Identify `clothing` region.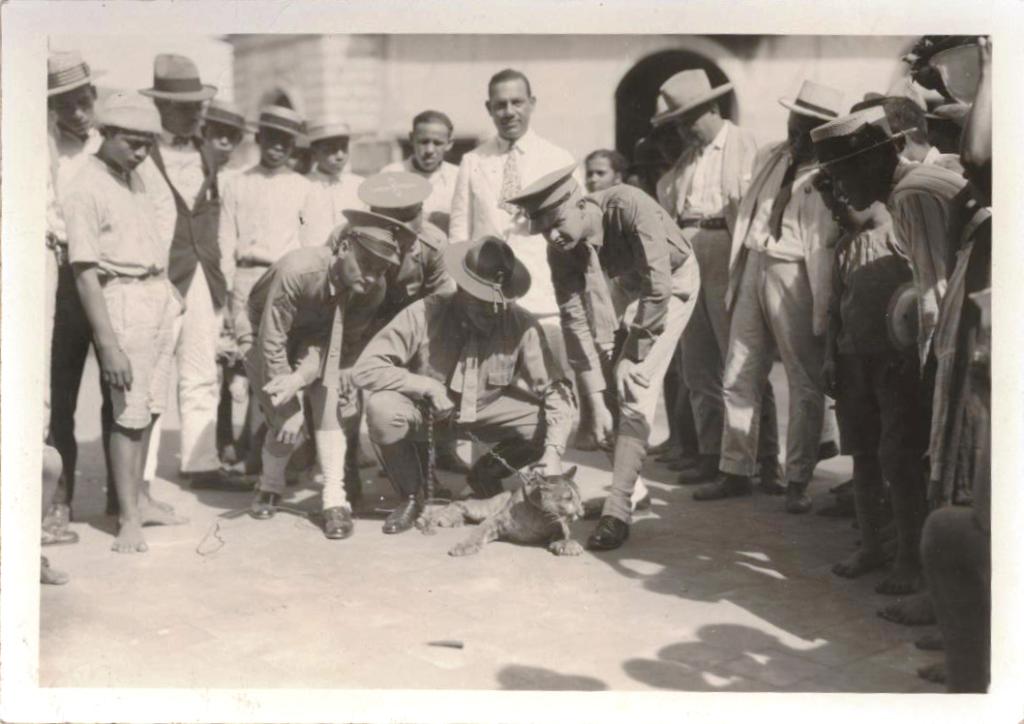
Region: l=343, t=295, r=582, b=458.
